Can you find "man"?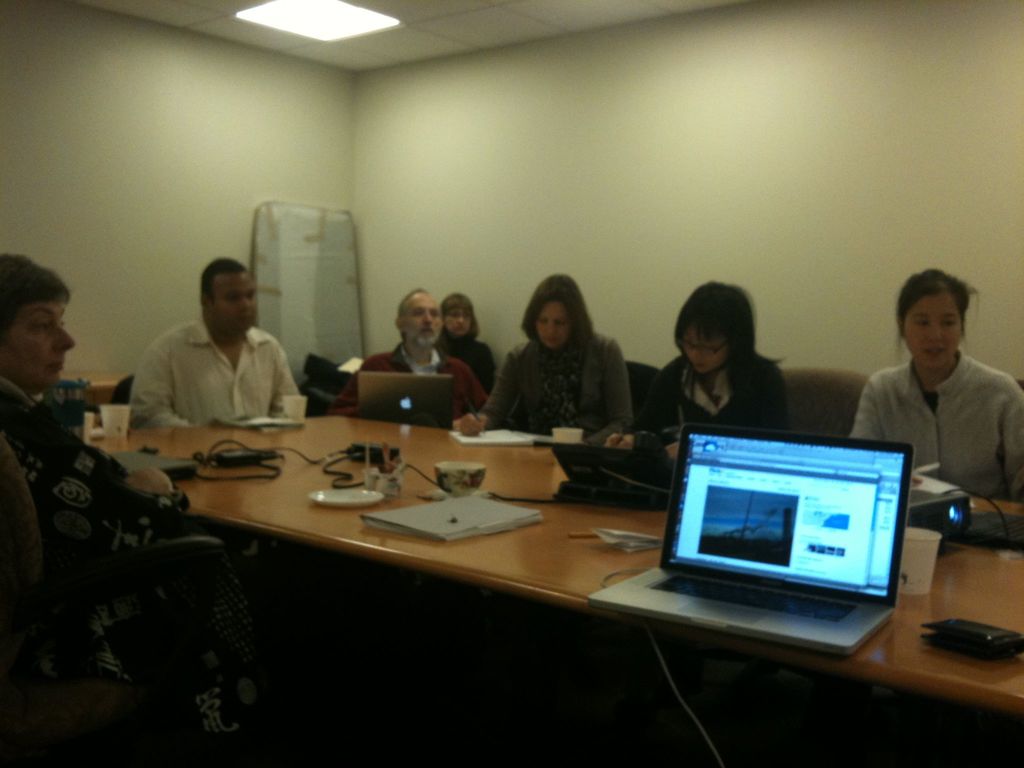
Yes, bounding box: (x1=324, y1=287, x2=489, y2=414).
